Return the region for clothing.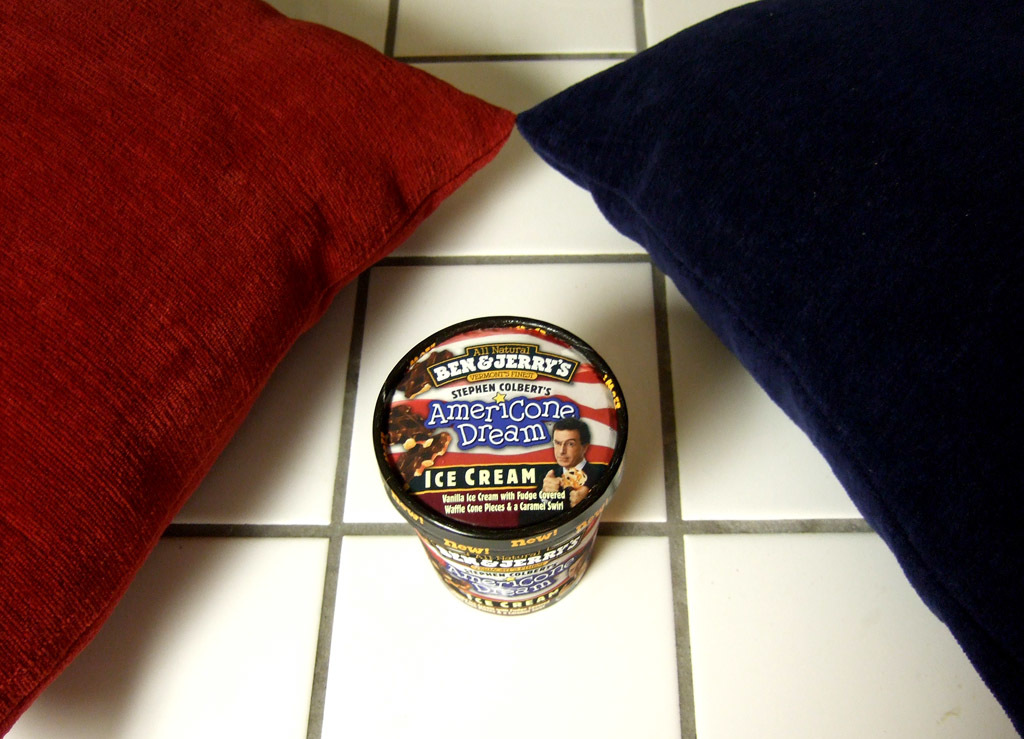
522, 456, 611, 523.
